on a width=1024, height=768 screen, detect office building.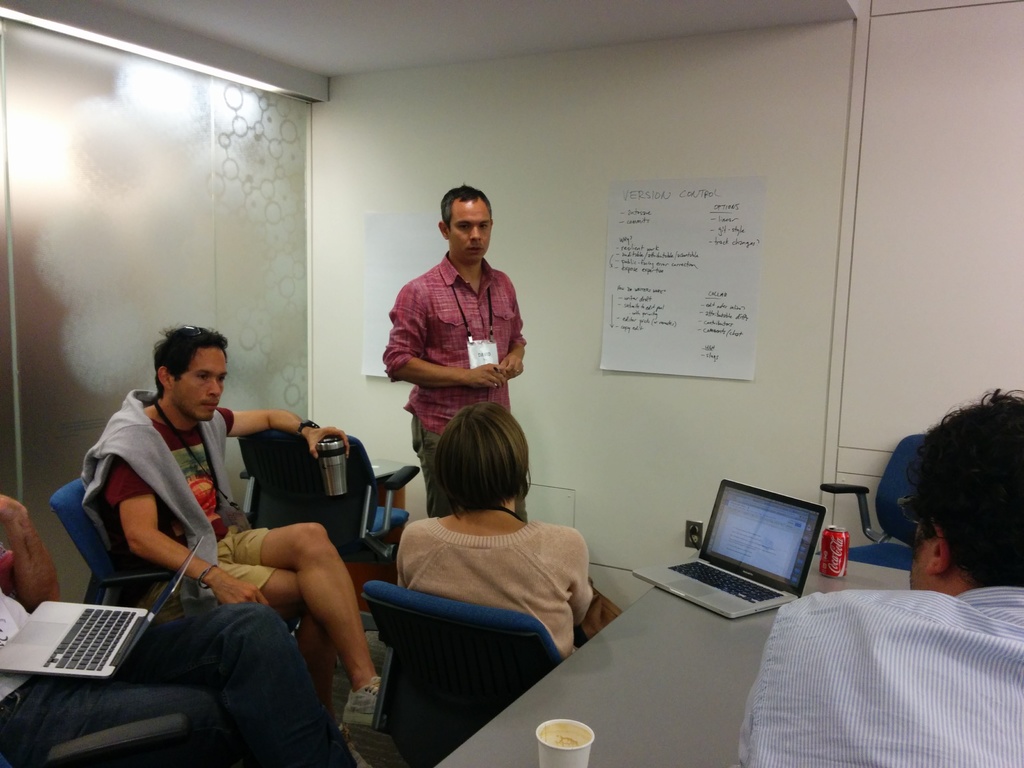
0 47 1015 758.
